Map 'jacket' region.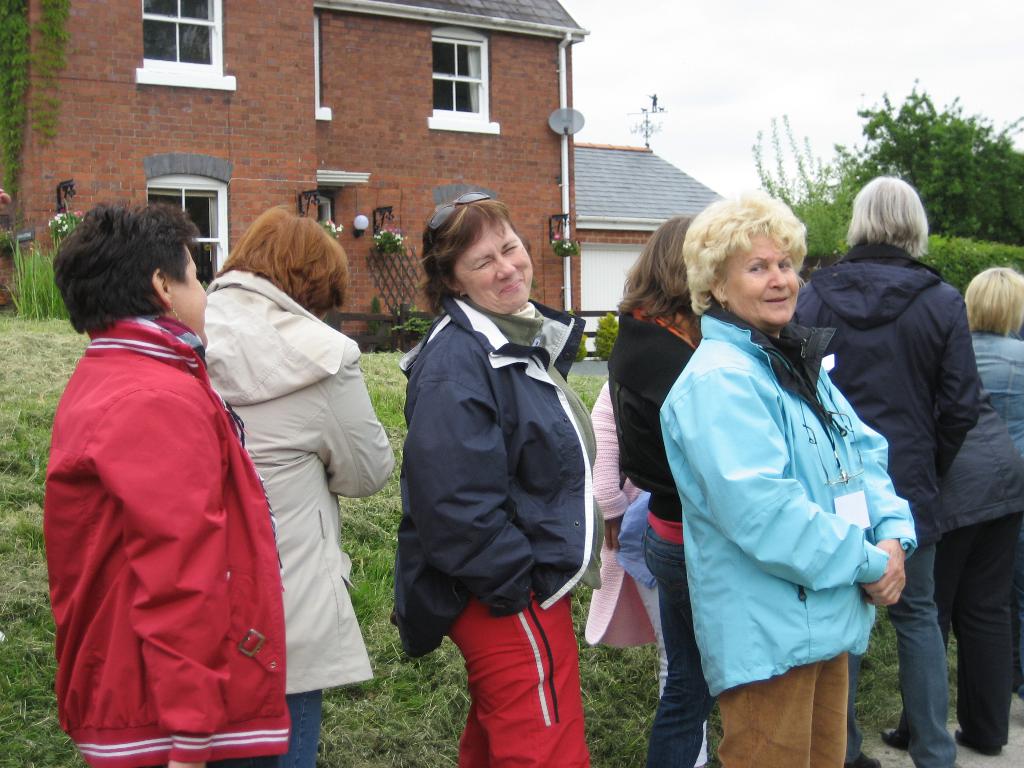
Mapped to detection(932, 387, 1023, 529).
